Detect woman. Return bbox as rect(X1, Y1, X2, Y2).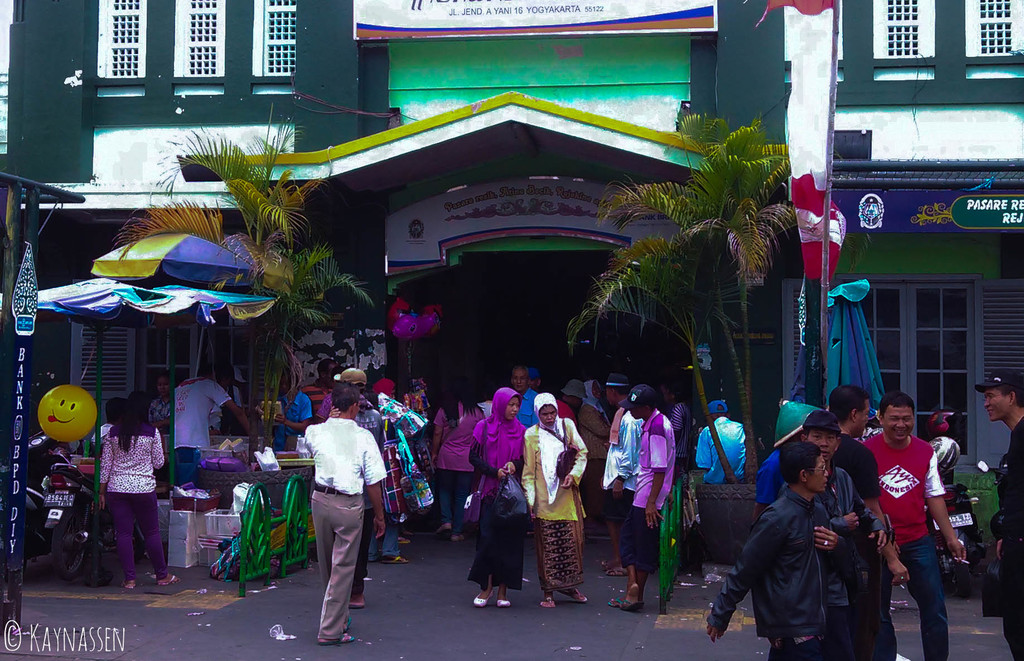
rect(150, 372, 180, 426).
